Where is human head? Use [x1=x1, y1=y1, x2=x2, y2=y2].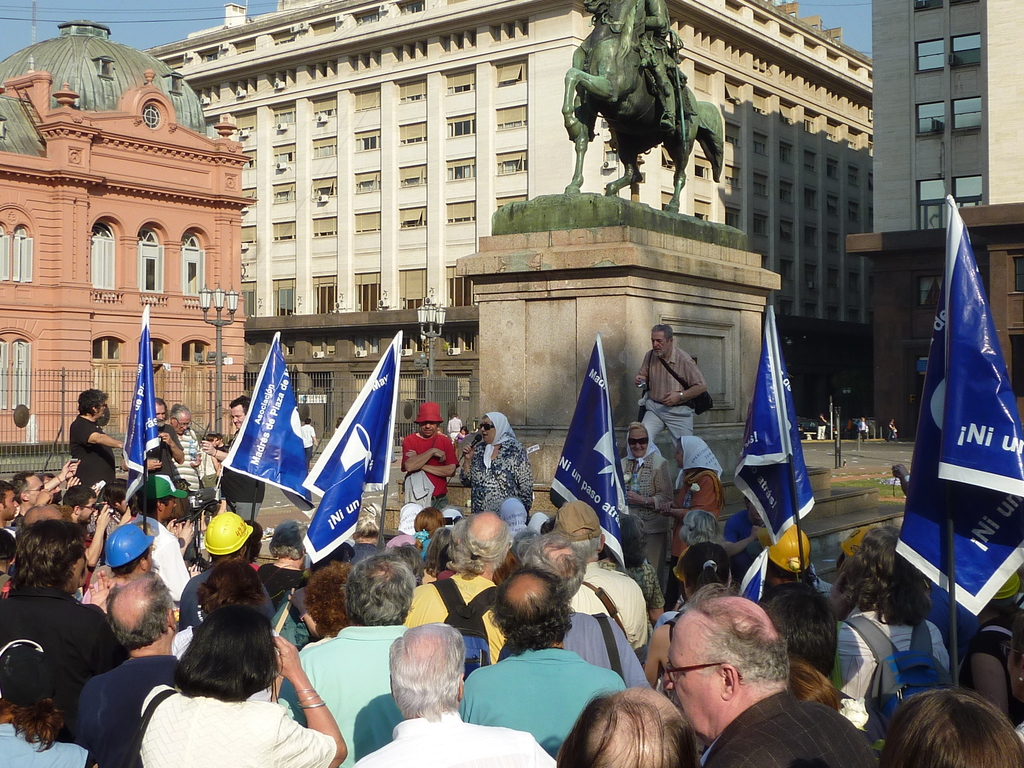
[x1=878, y1=687, x2=1023, y2=767].
